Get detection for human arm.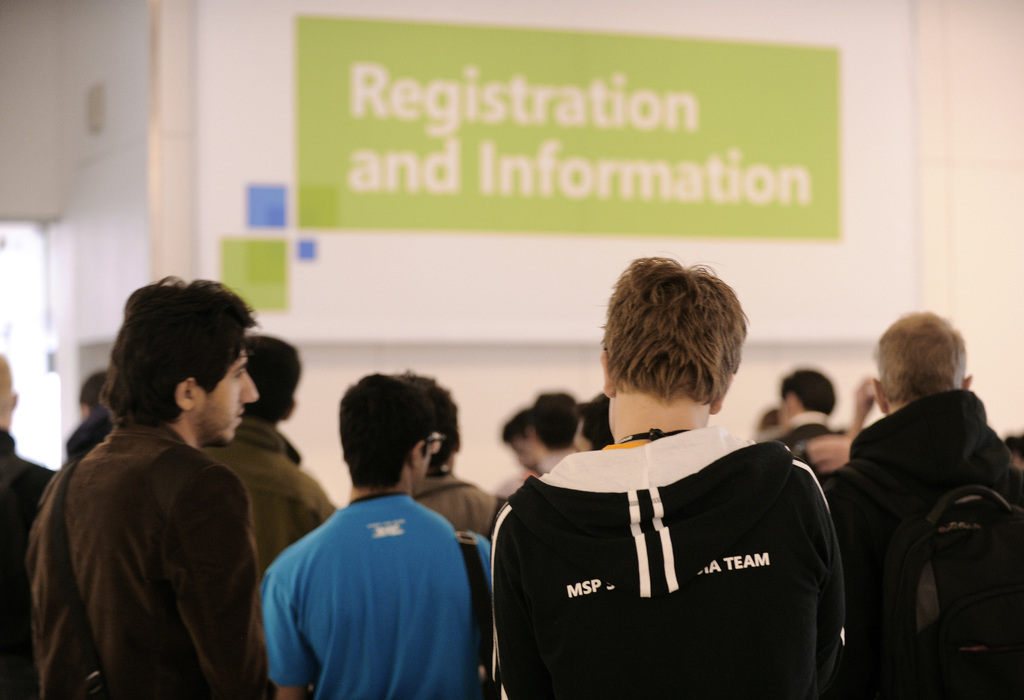
Detection: crop(845, 371, 882, 466).
